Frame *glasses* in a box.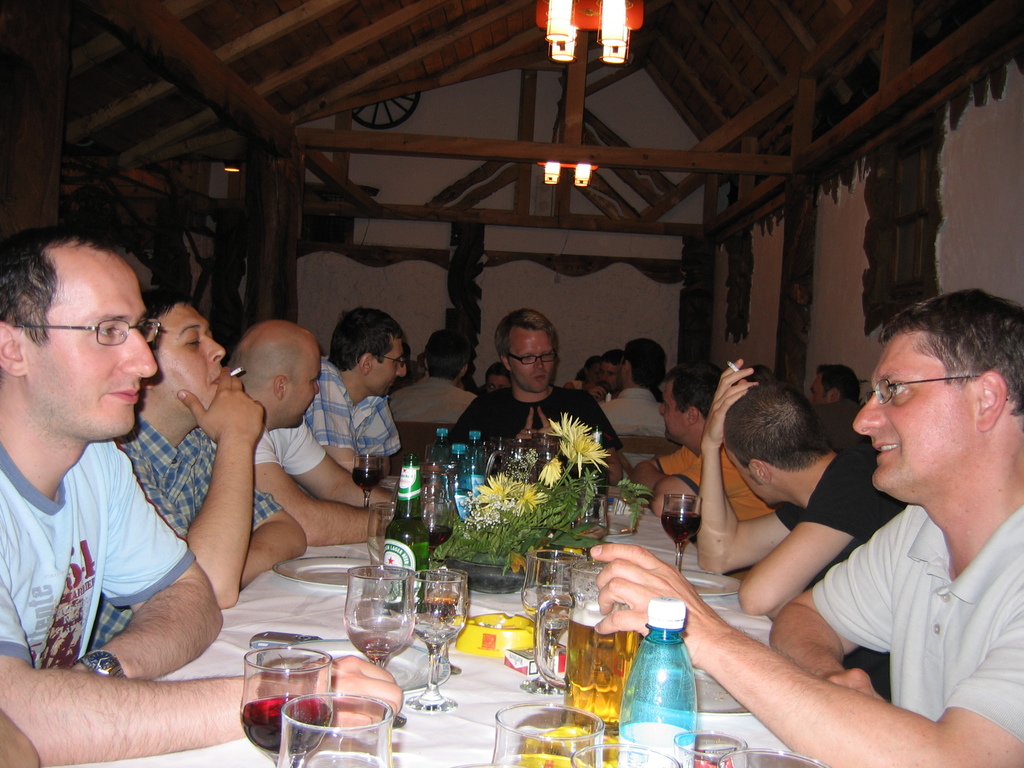
<region>498, 348, 562, 367</region>.
